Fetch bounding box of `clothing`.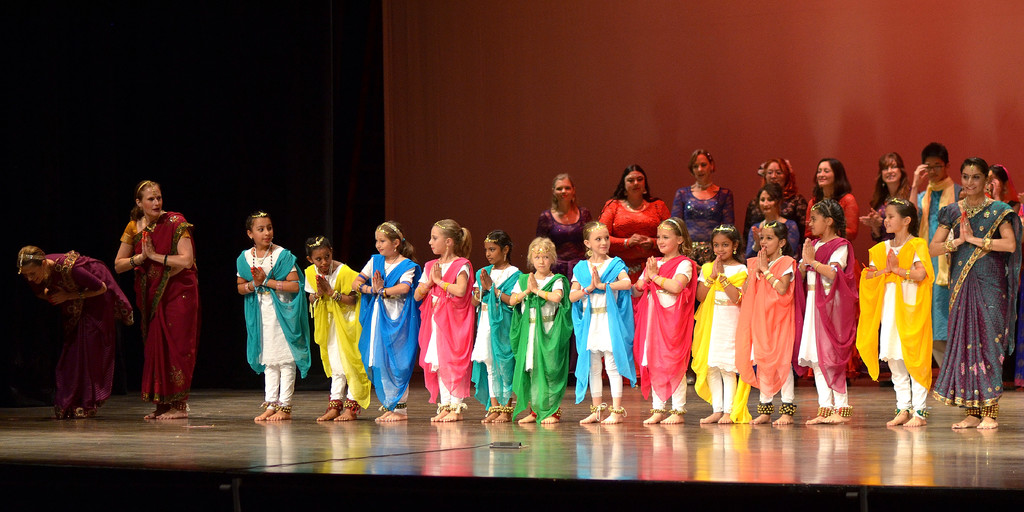
Bbox: x1=917, y1=179, x2=961, y2=360.
